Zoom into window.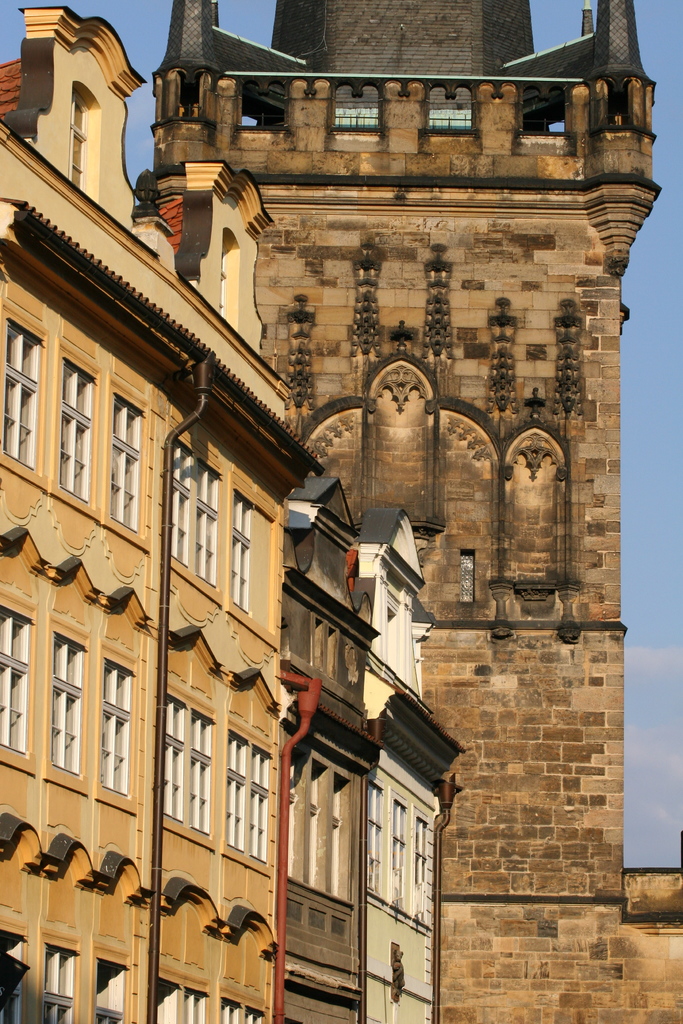
Zoom target: locate(0, 611, 33, 760).
